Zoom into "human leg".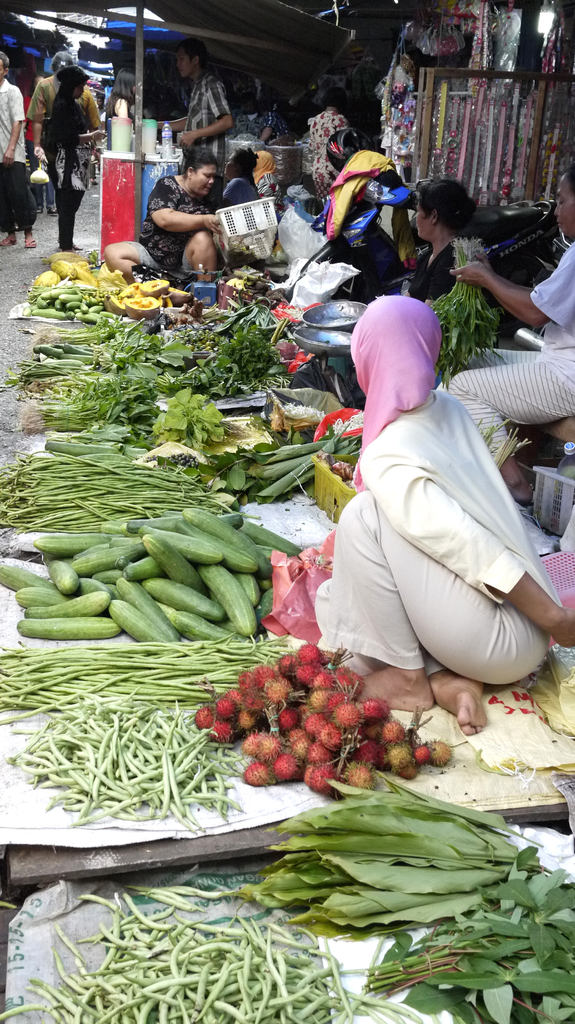
Zoom target: 310, 495, 548, 739.
